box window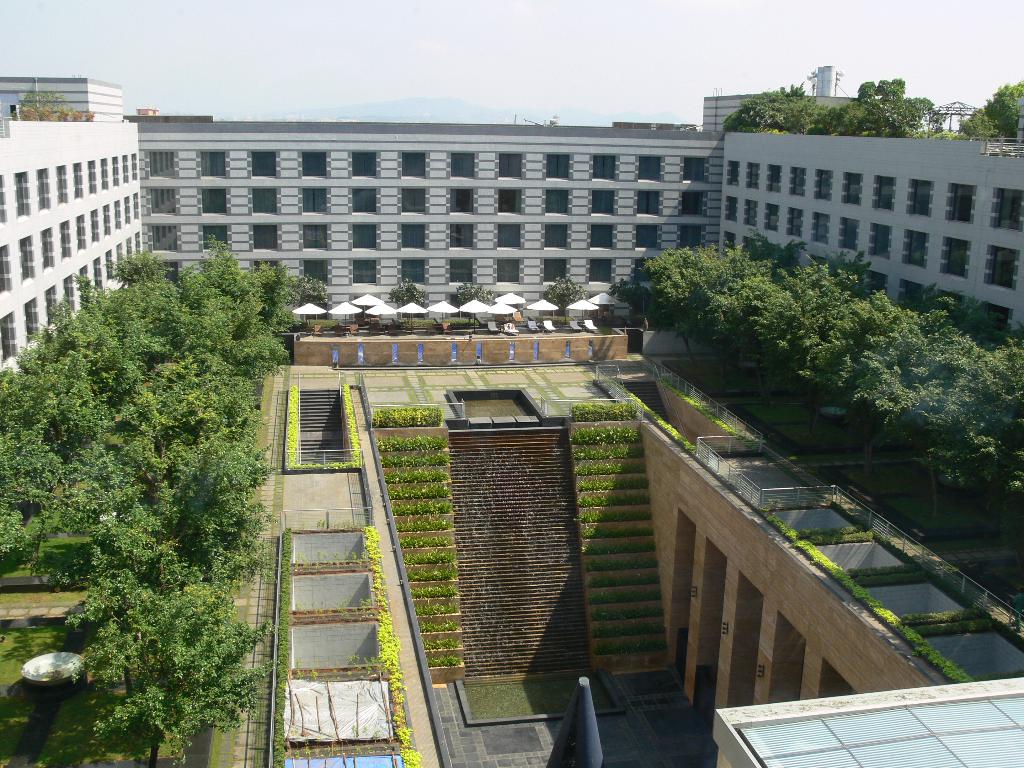
select_region(449, 257, 476, 285)
